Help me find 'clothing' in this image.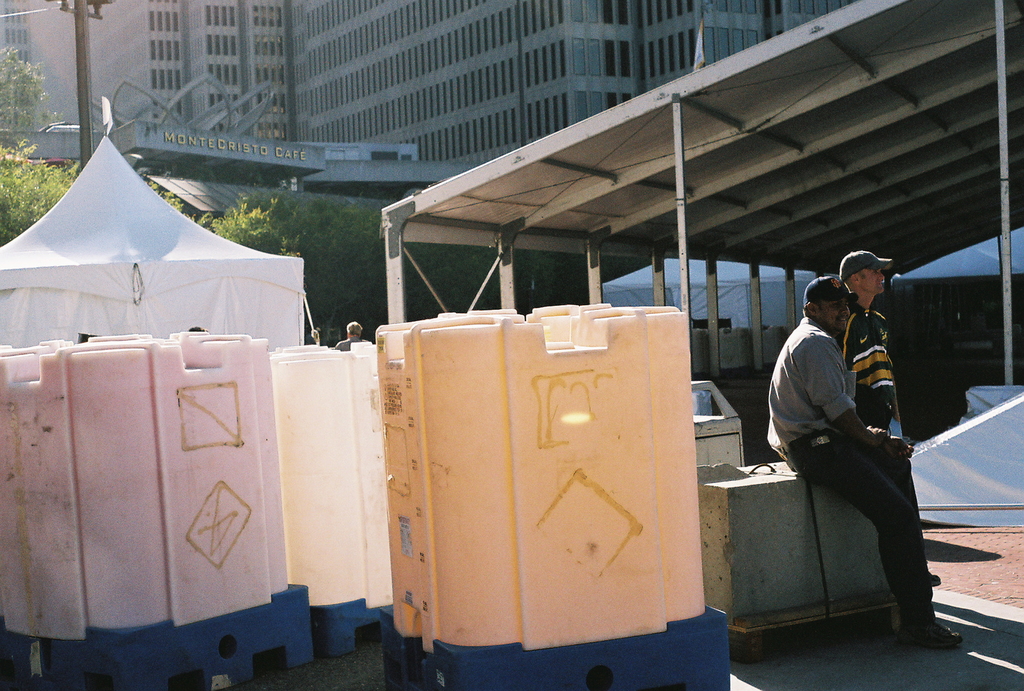
Found it: detection(817, 292, 899, 447).
